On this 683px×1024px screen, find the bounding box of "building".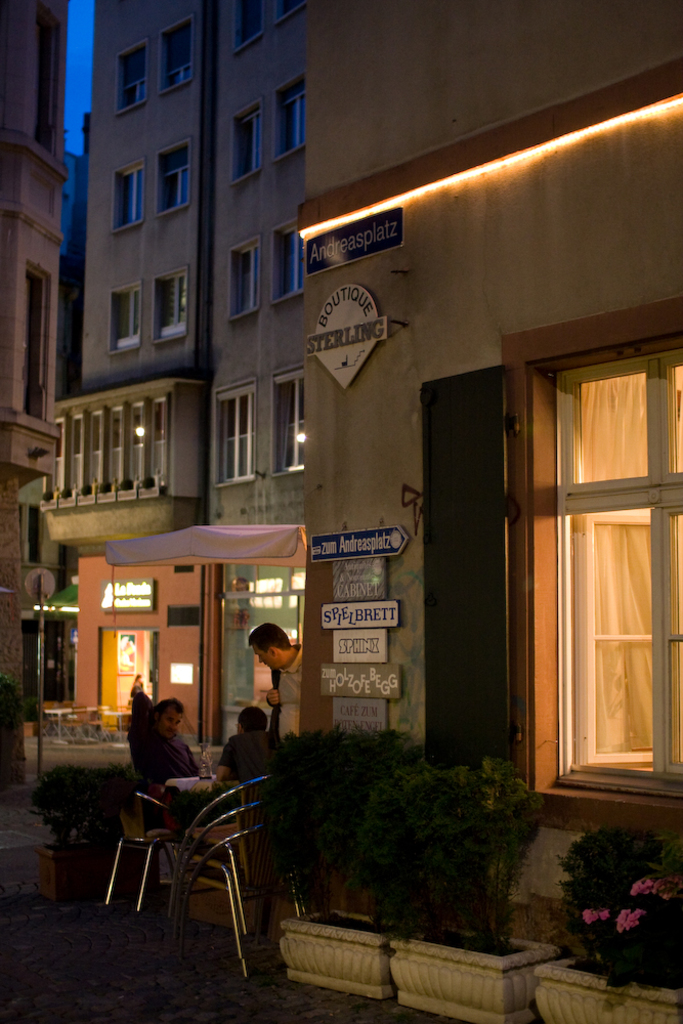
Bounding box: x1=44, y1=0, x2=304, y2=579.
